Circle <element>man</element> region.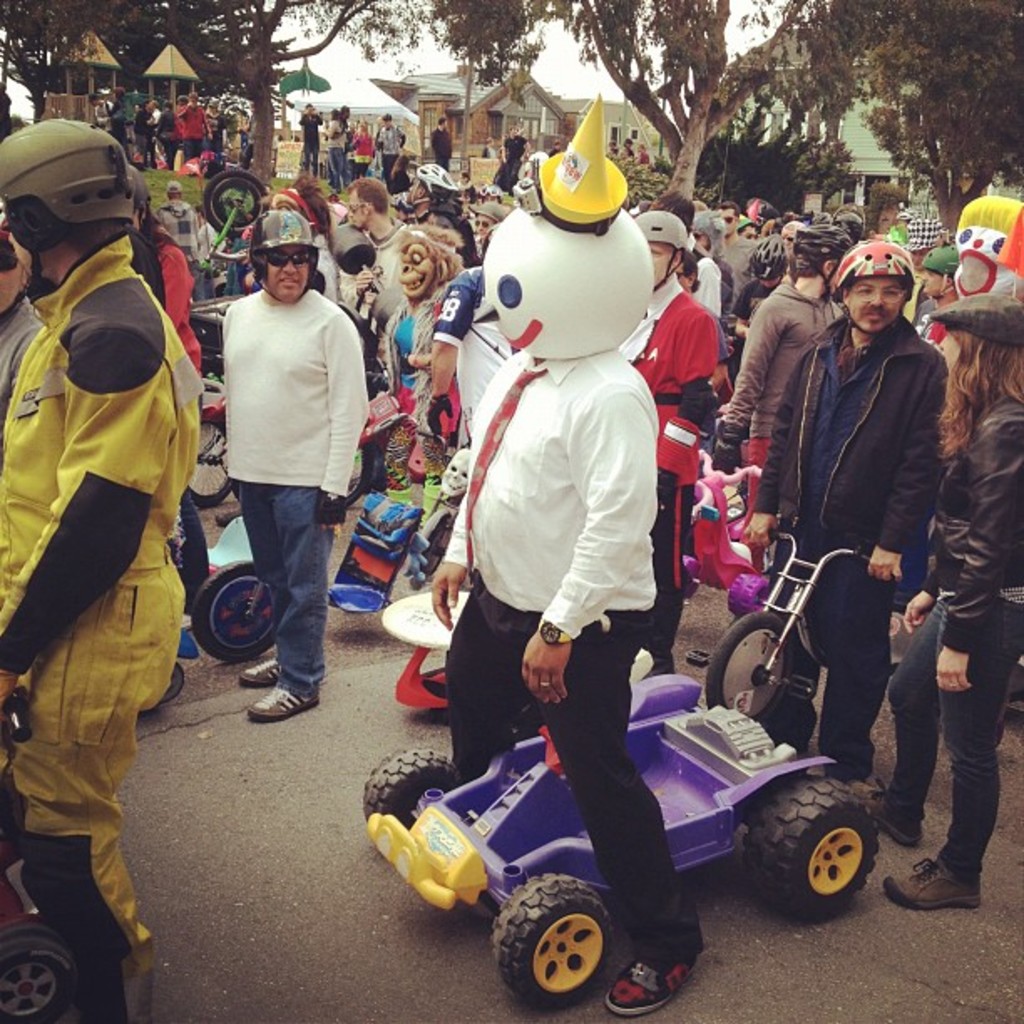
Region: detection(194, 216, 375, 723).
